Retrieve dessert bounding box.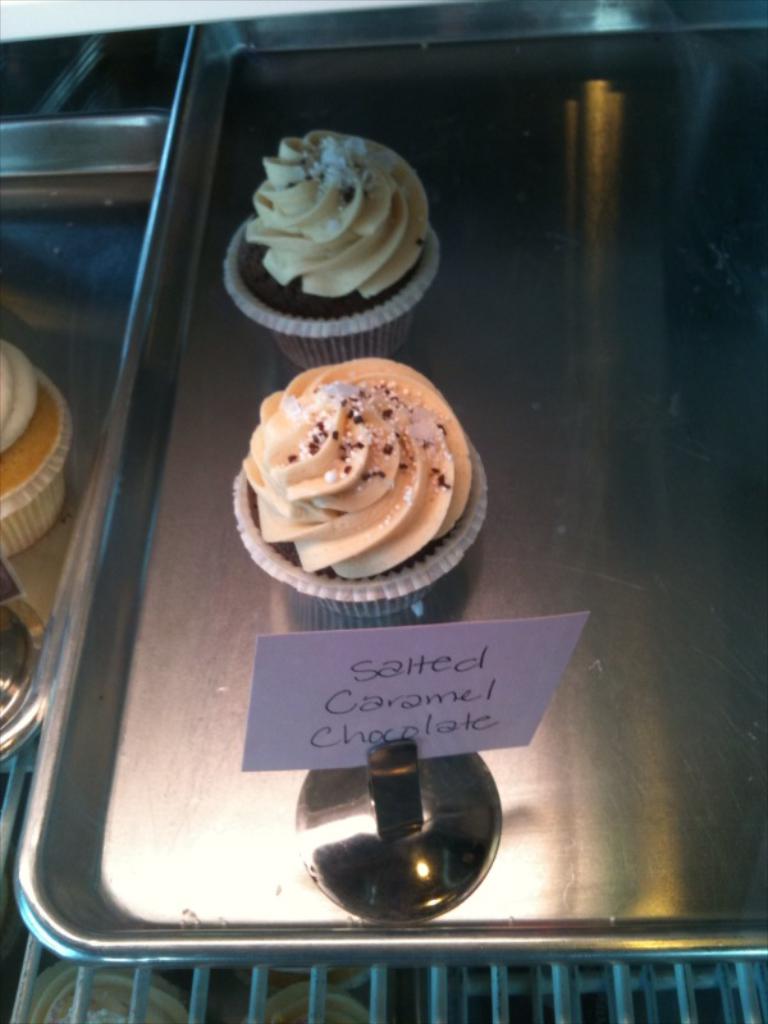
Bounding box: (left=0, top=334, right=64, bottom=504).
